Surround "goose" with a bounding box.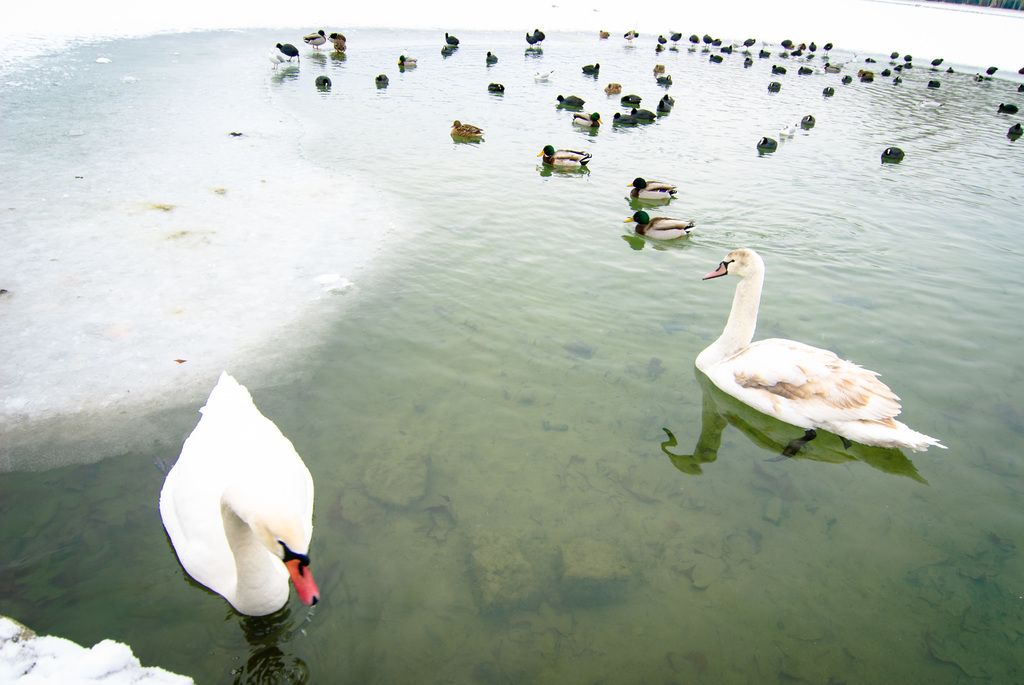
detection(884, 146, 906, 161).
